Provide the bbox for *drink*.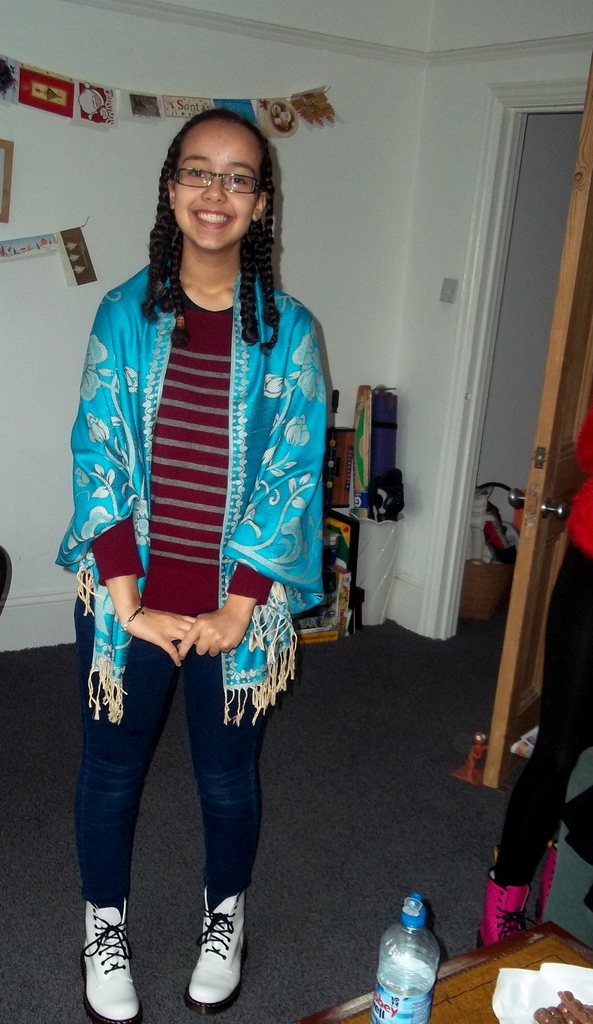
<box>378,899,436,1023</box>.
